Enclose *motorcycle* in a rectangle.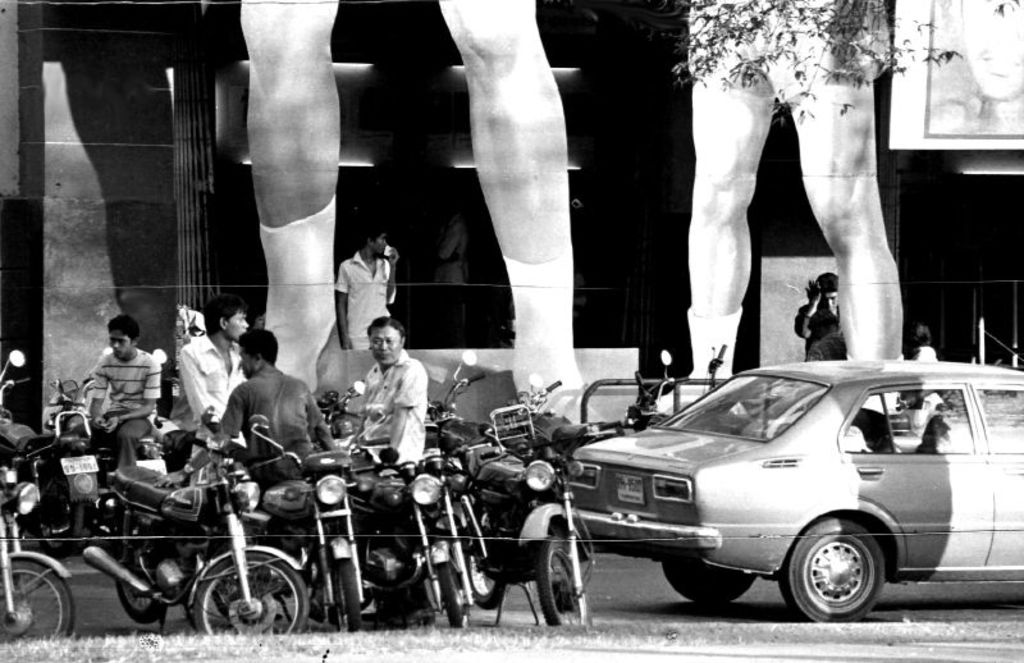
{"left": 1, "top": 346, "right": 101, "bottom": 555}.
